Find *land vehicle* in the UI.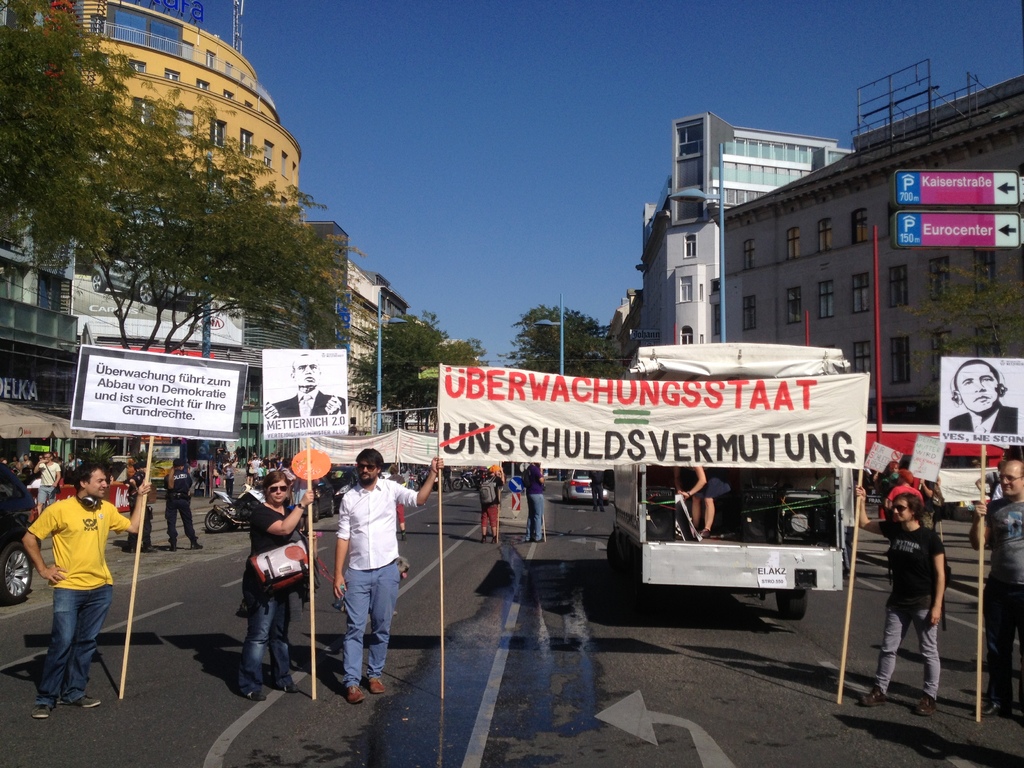
UI element at [0, 461, 44, 605].
